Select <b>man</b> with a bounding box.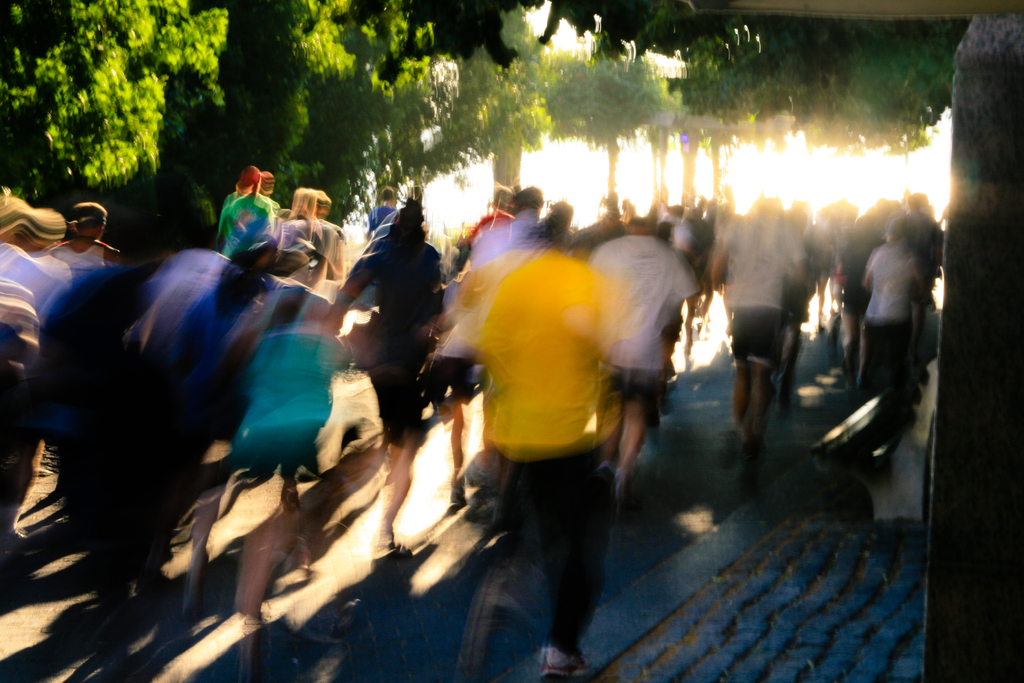
select_region(52, 202, 127, 279).
